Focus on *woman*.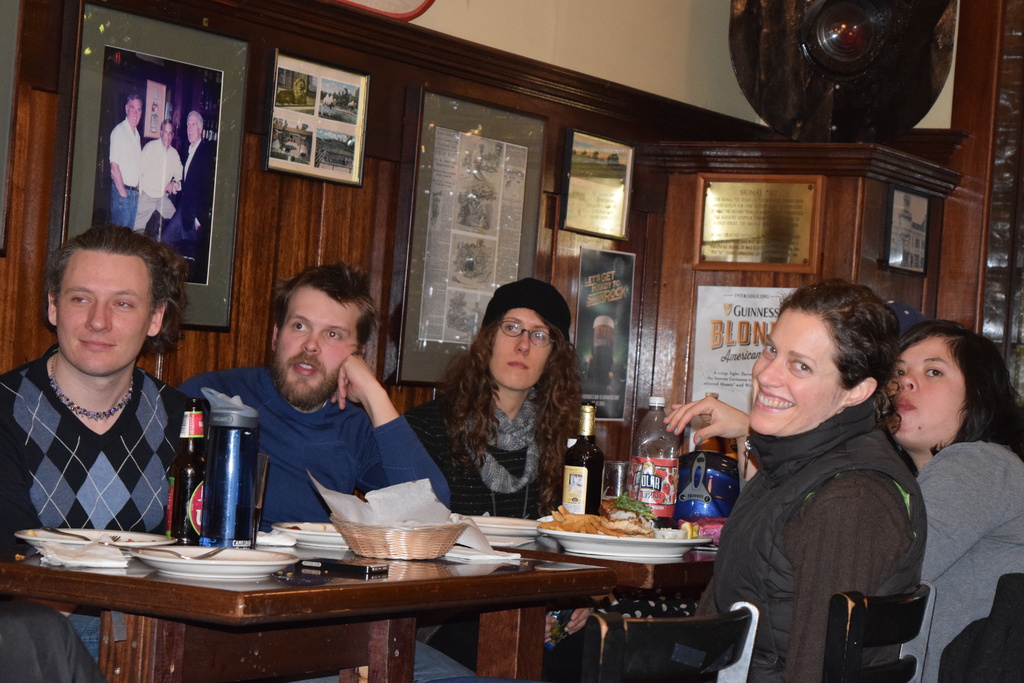
Focused at crop(417, 283, 602, 534).
